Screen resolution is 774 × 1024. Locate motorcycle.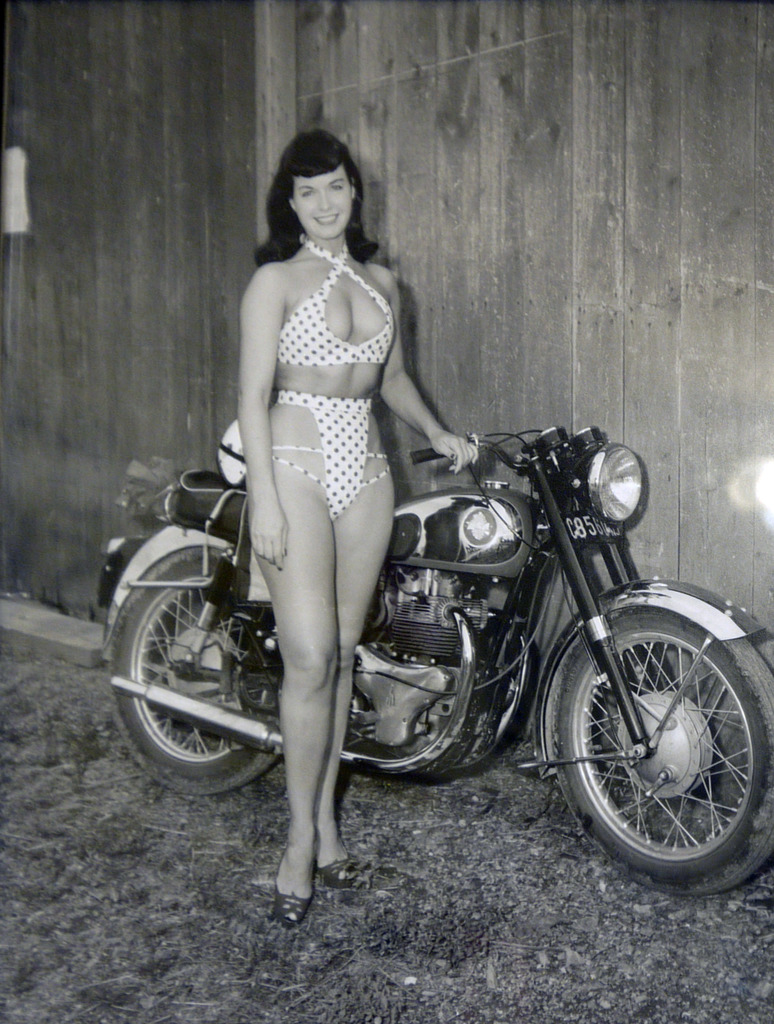
BBox(107, 369, 765, 920).
